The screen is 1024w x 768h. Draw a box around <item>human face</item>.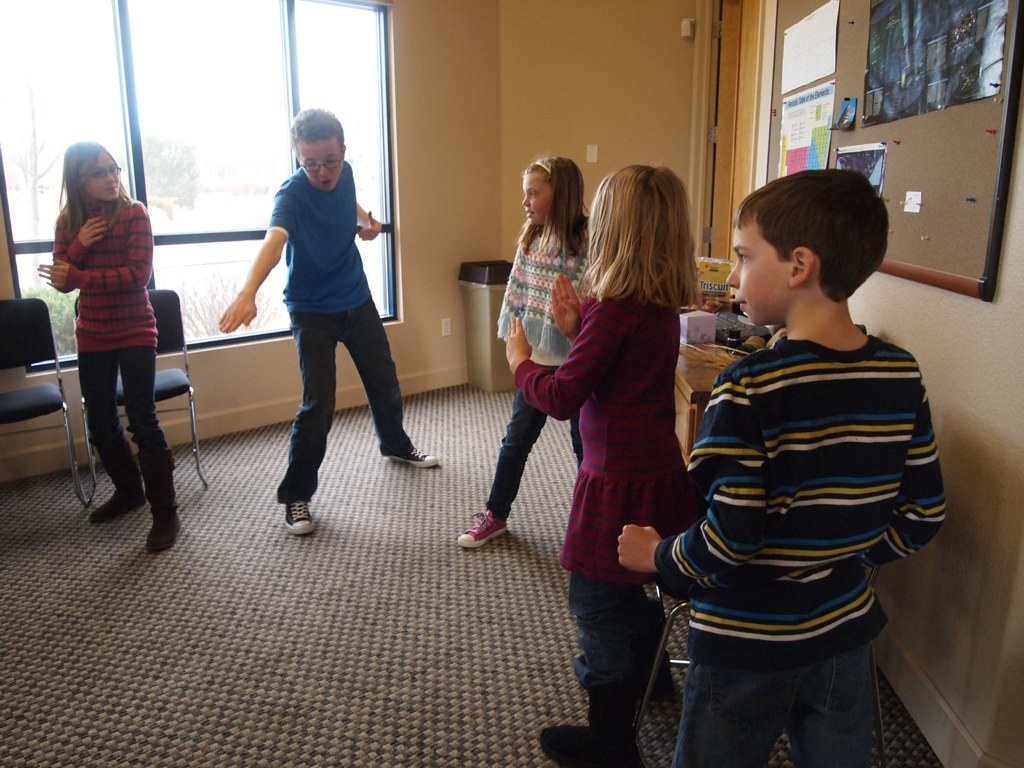
rect(82, 148, 117, 197).
